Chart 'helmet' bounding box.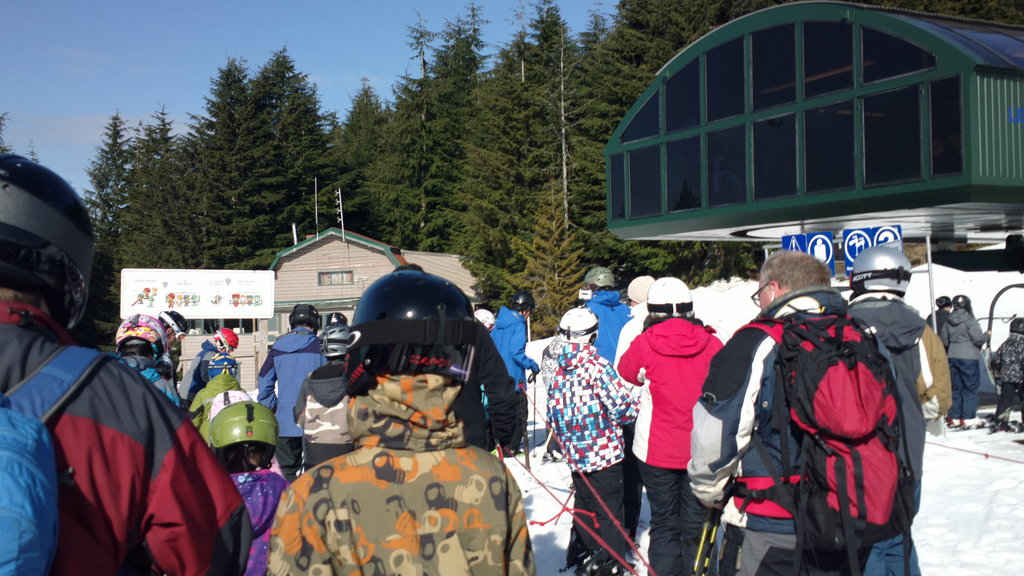
Charted: <bbox>202, 396, 282, 453</bbox>.
